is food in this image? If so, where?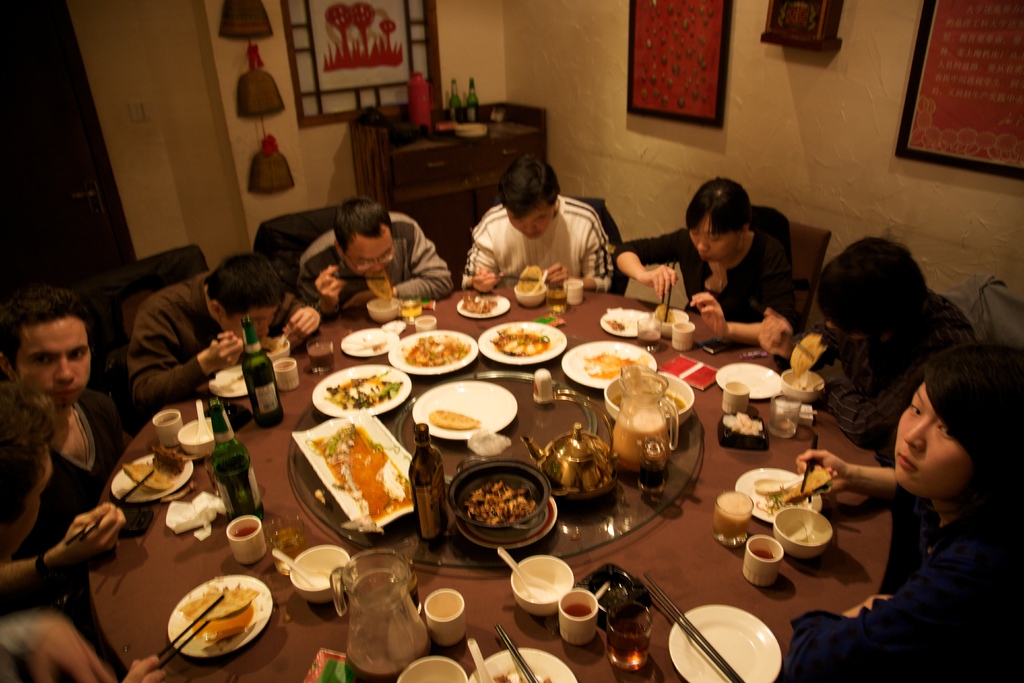
Yes, at x1=367, y1=269, x2=392, y2=300.
